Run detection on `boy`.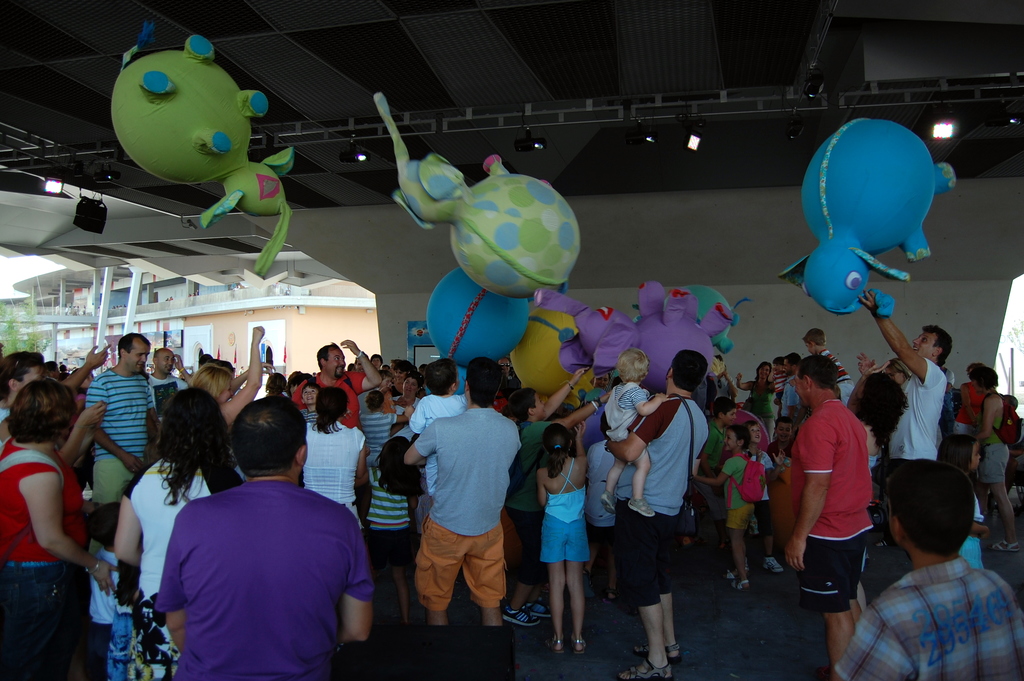
Result: bbox(834, 455, 1023, 680).
